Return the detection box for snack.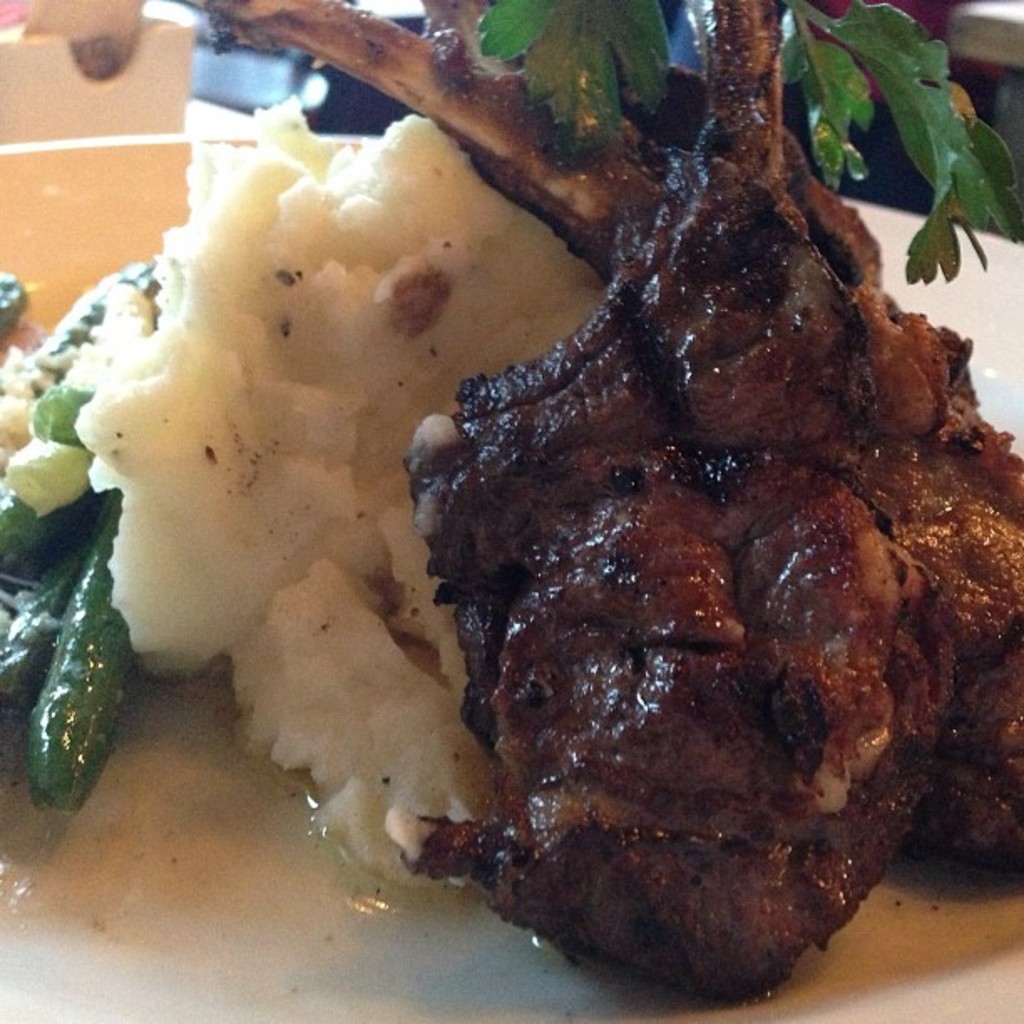
<box>415,233,972,1012</box>.
